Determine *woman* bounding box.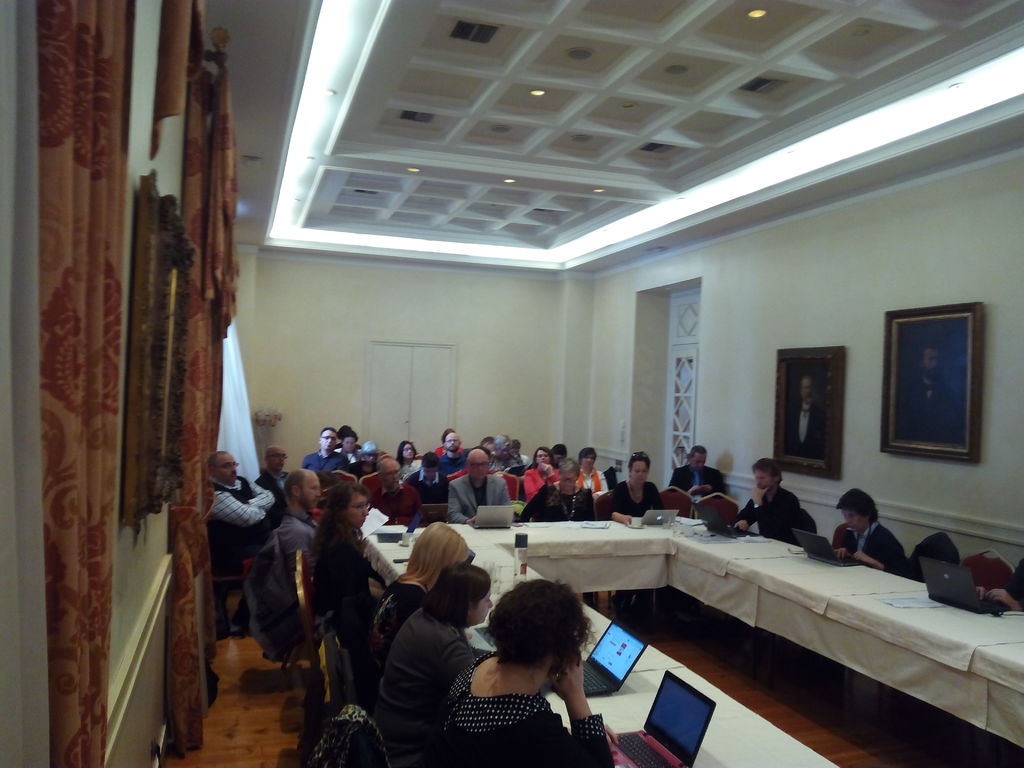
Determined: x1=609 y1=447 x2=663 y2=531.
